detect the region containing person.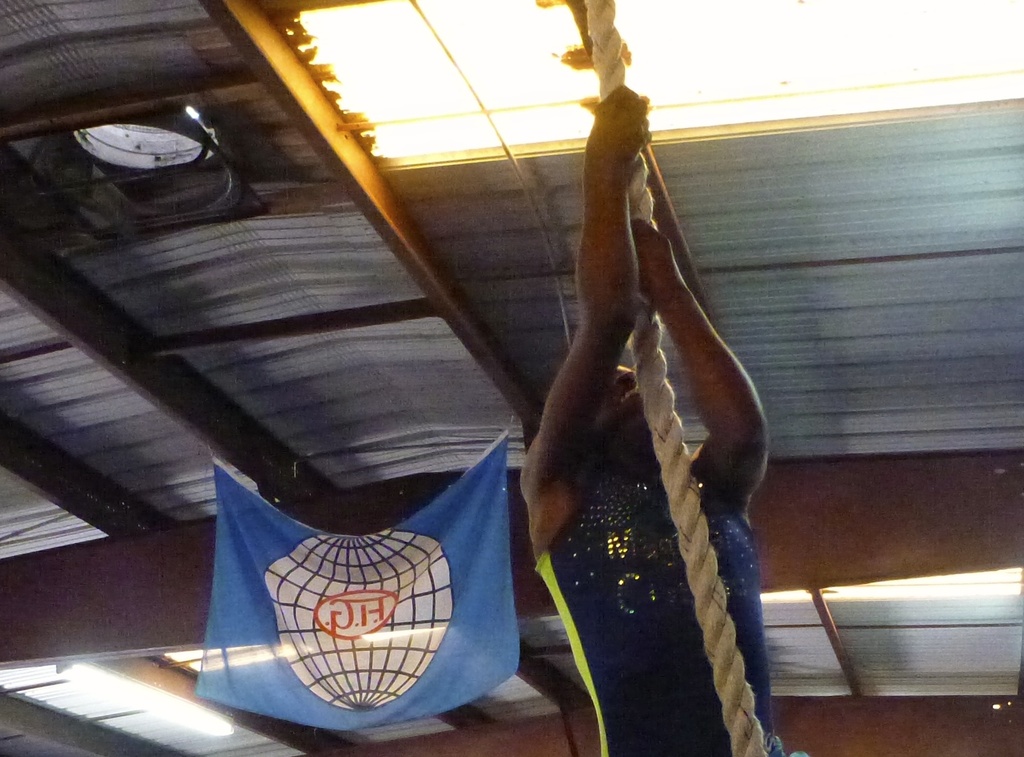
detection(516, 81, 795, 756).
